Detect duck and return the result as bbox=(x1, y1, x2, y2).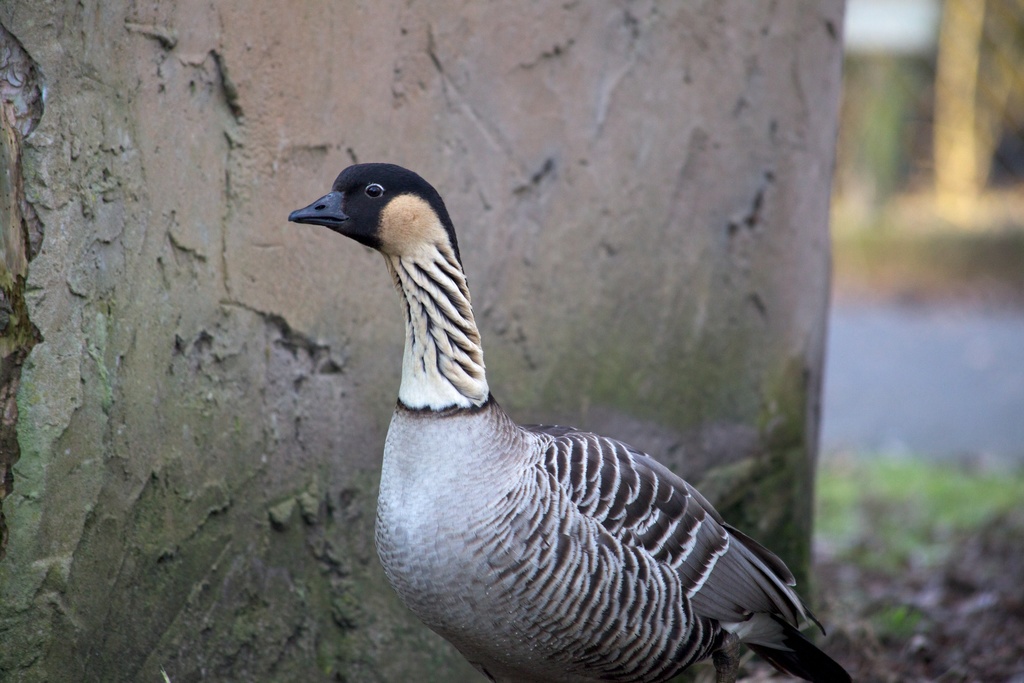
bbox=(308, 172, 833, 682).
